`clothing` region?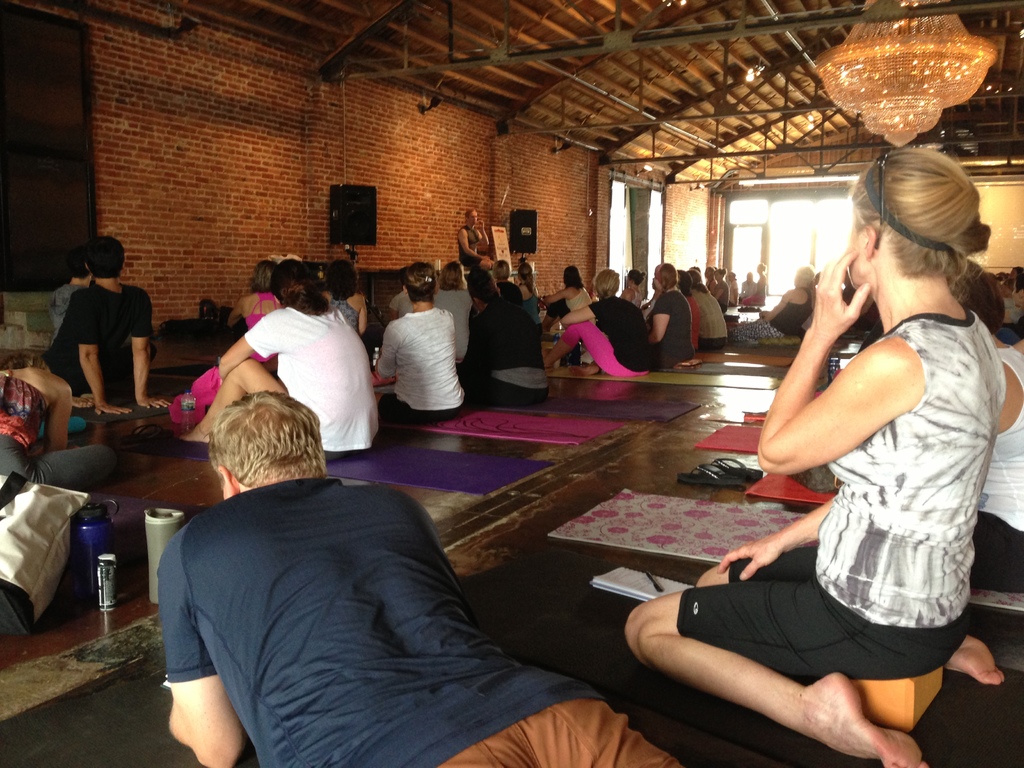
bbox=(39, 280, 150, 397)
